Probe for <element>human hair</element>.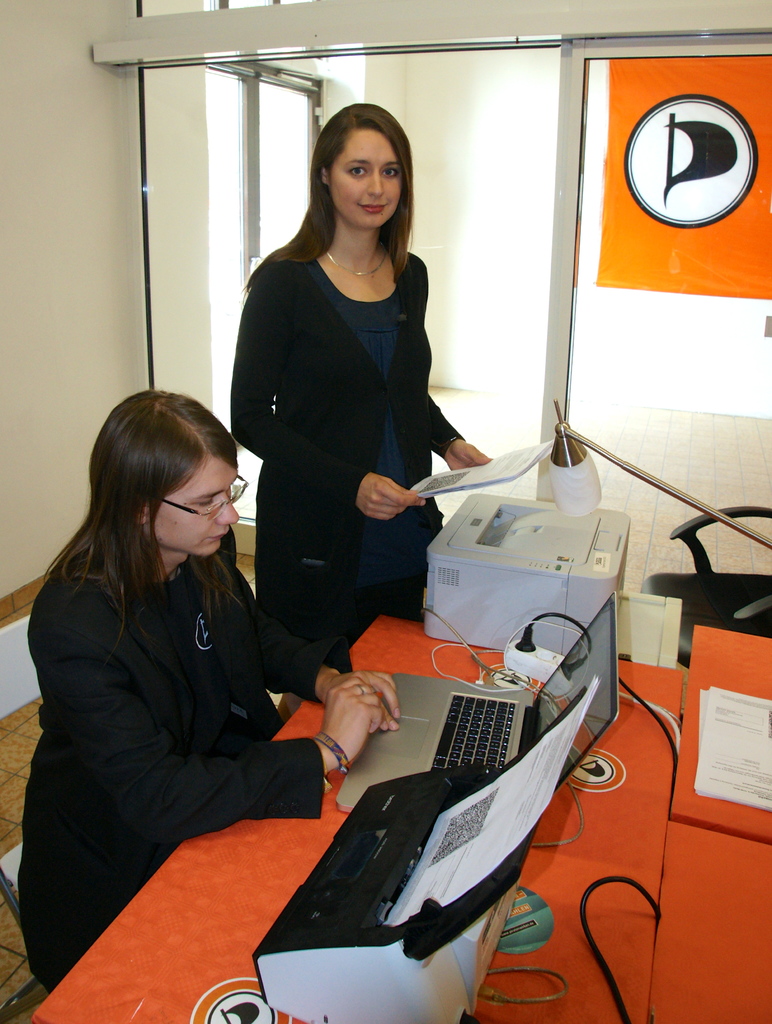
Probe result: [x1=239, y1=100, x2=414, y2=301].
